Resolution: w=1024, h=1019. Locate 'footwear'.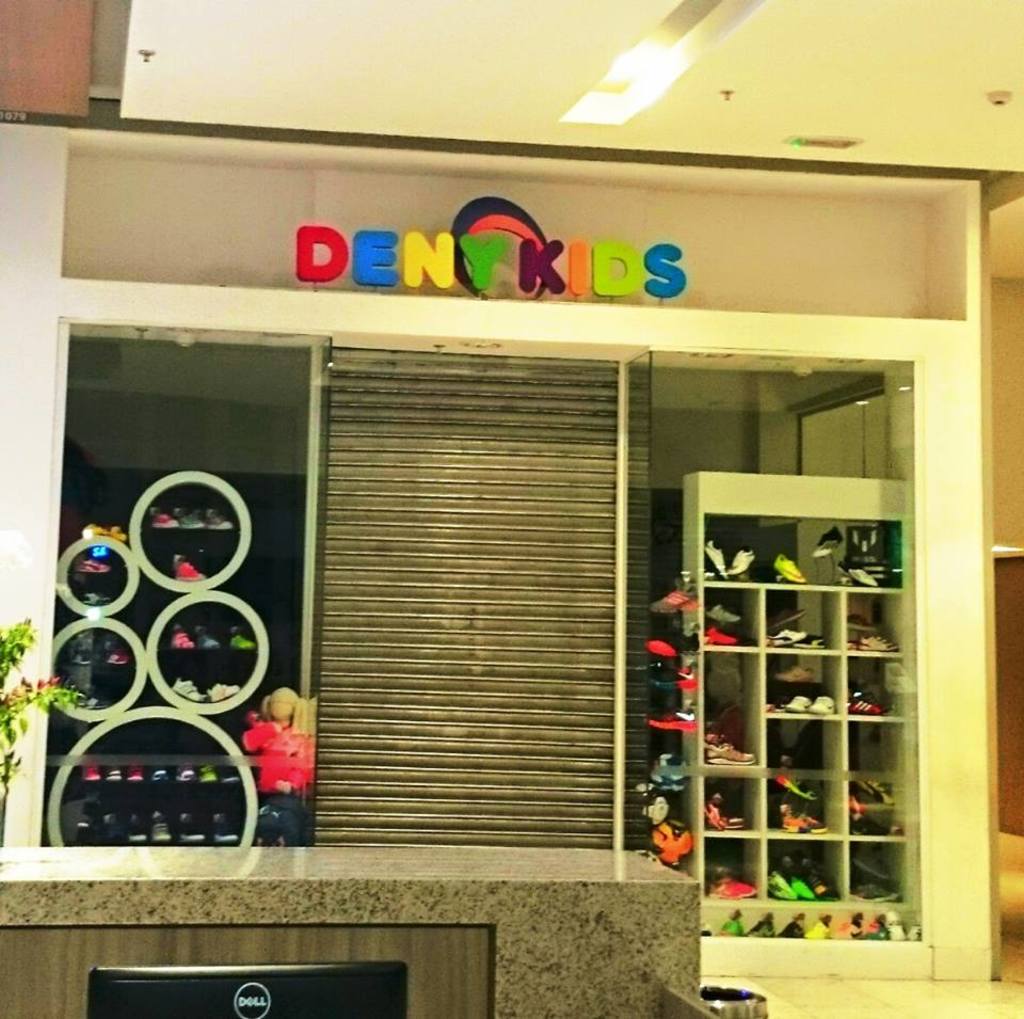
bbox(858, 635, 895, 651).
